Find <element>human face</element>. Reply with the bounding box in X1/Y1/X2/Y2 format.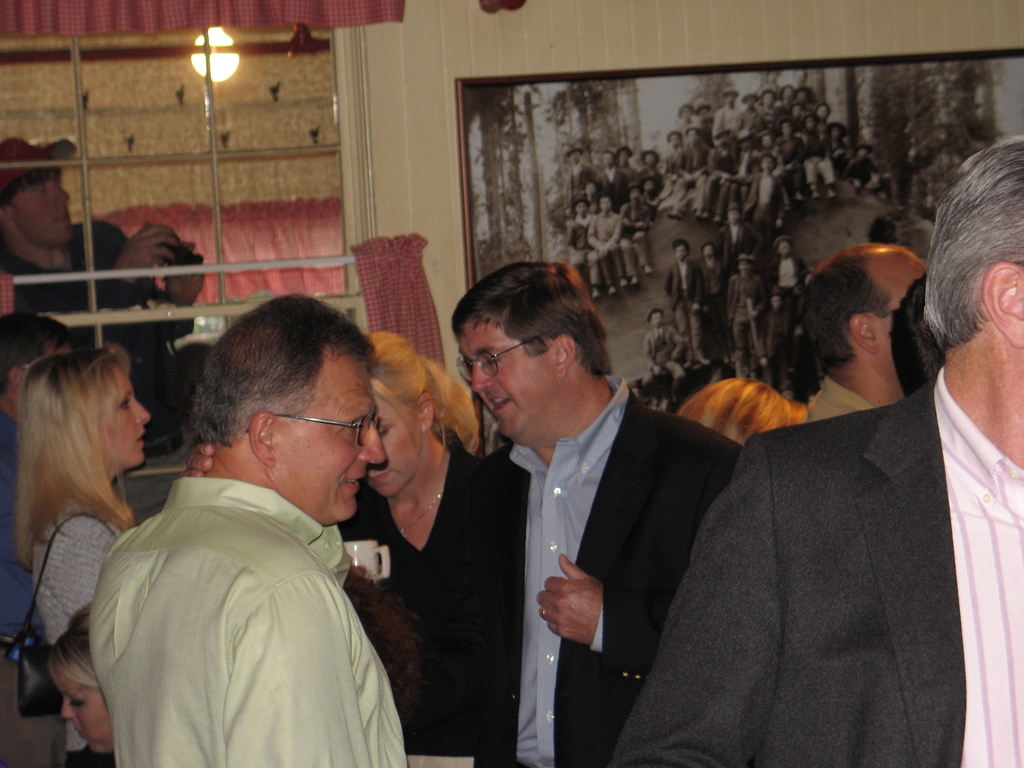
46/671/112/753.
